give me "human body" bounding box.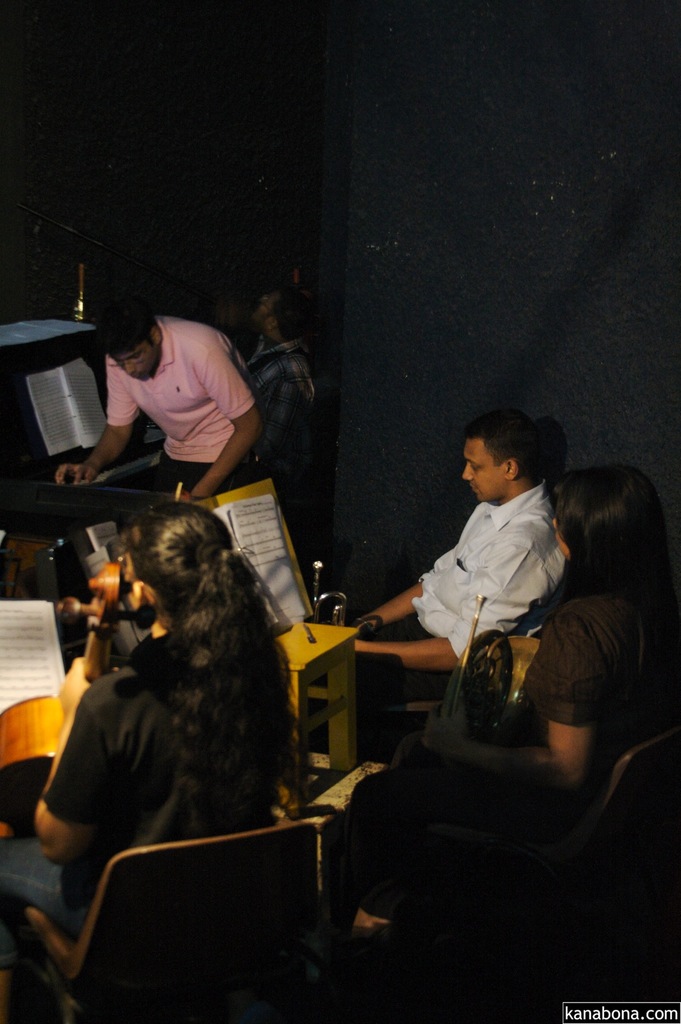
x1=520, y1=424, x2=675, y2=778.
